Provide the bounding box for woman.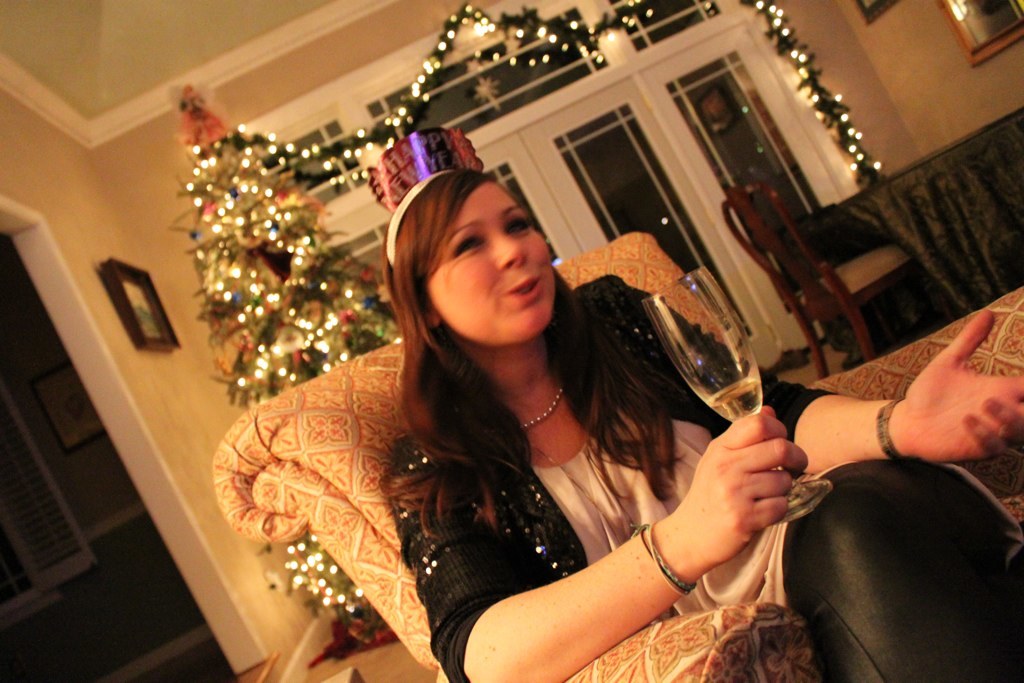
[383, 129, 1023, 682].
